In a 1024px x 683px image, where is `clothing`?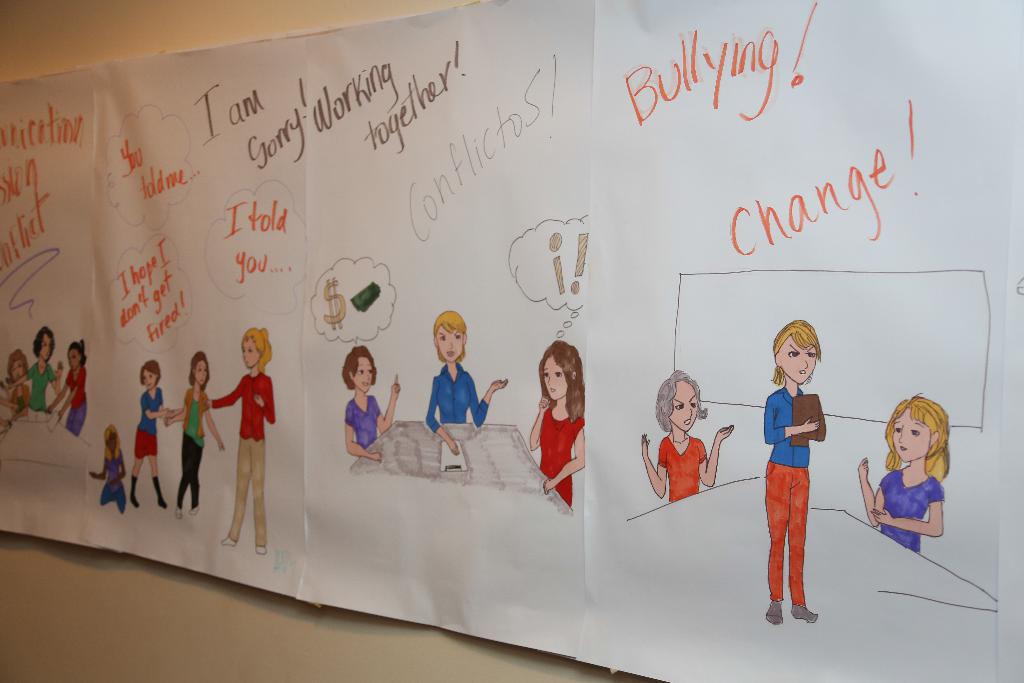
l=15, t=359, r=50, b=415.
